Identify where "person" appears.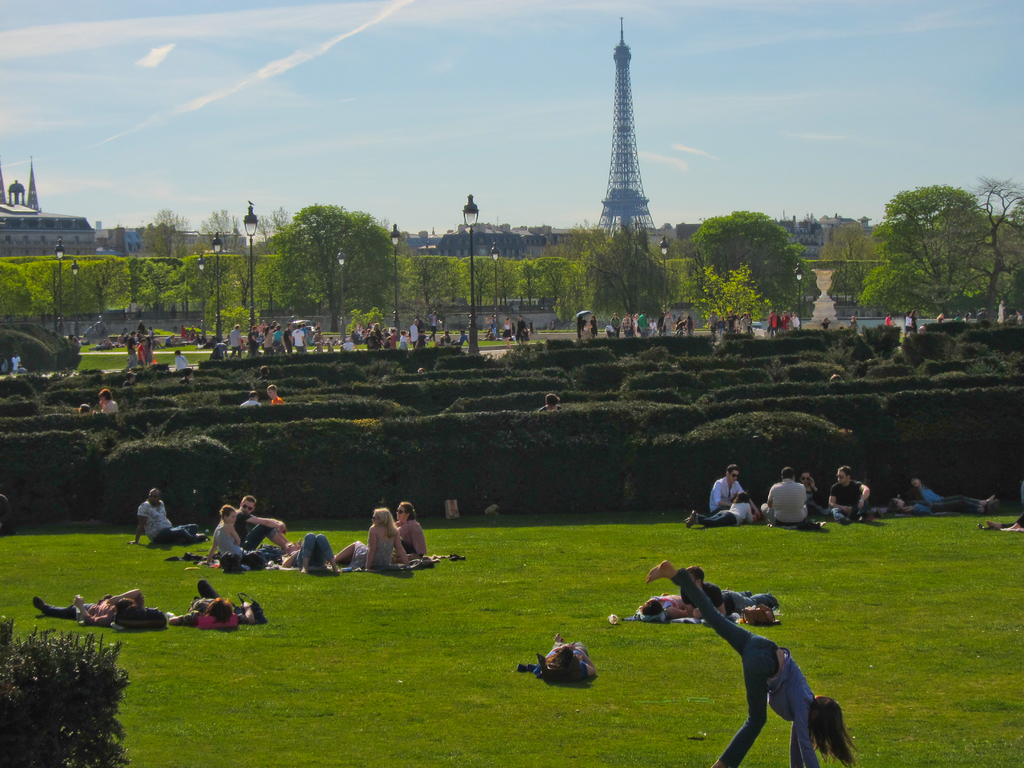
Appears at detection(331, 506, 408, 569).
